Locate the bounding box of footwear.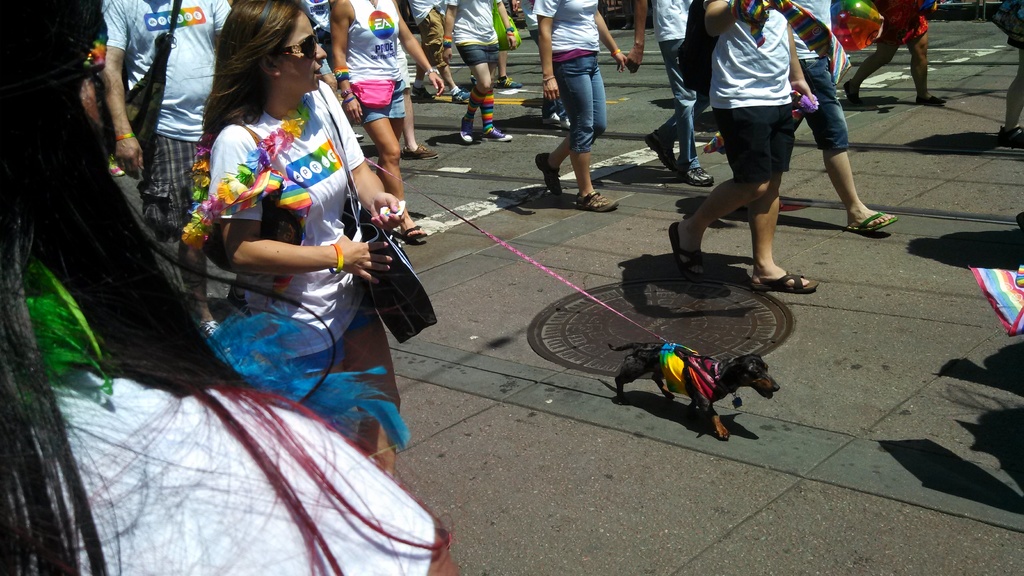
Bounding box: bbox=(909, 93, 952, 109).
